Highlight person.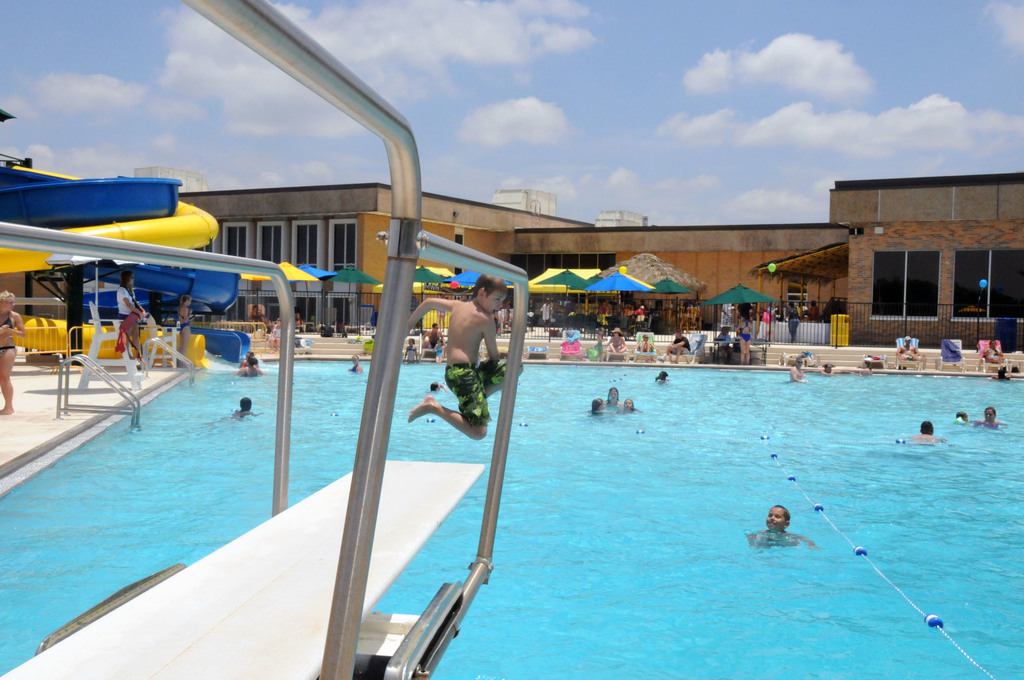
Highlighted region: 982/337/1008/364.
